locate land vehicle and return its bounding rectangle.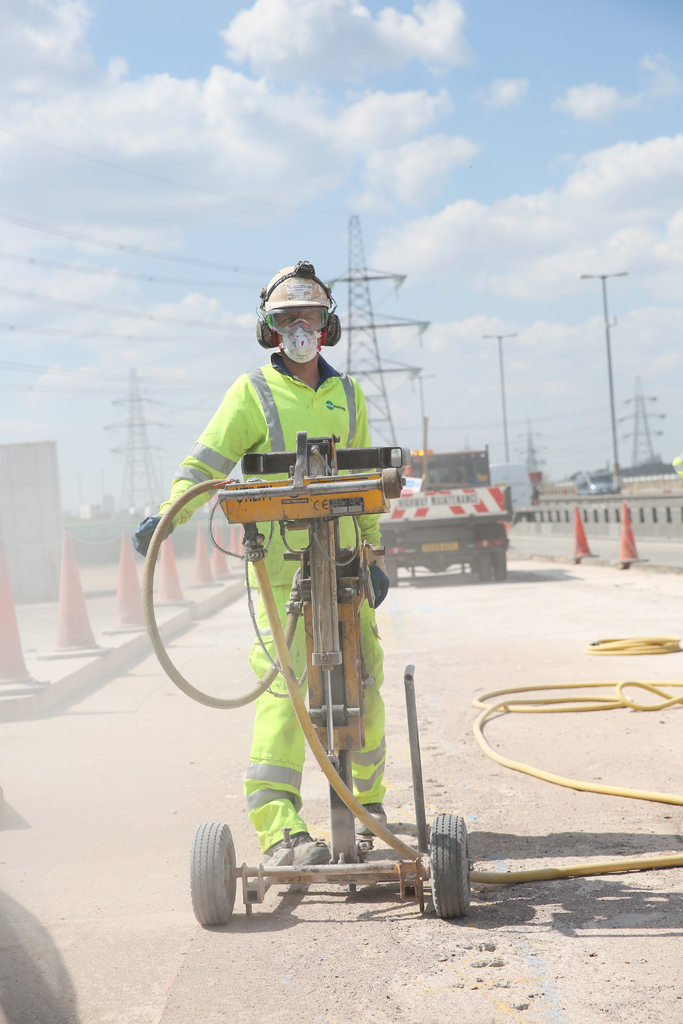
bbox=[366, 449, 518, 578].
